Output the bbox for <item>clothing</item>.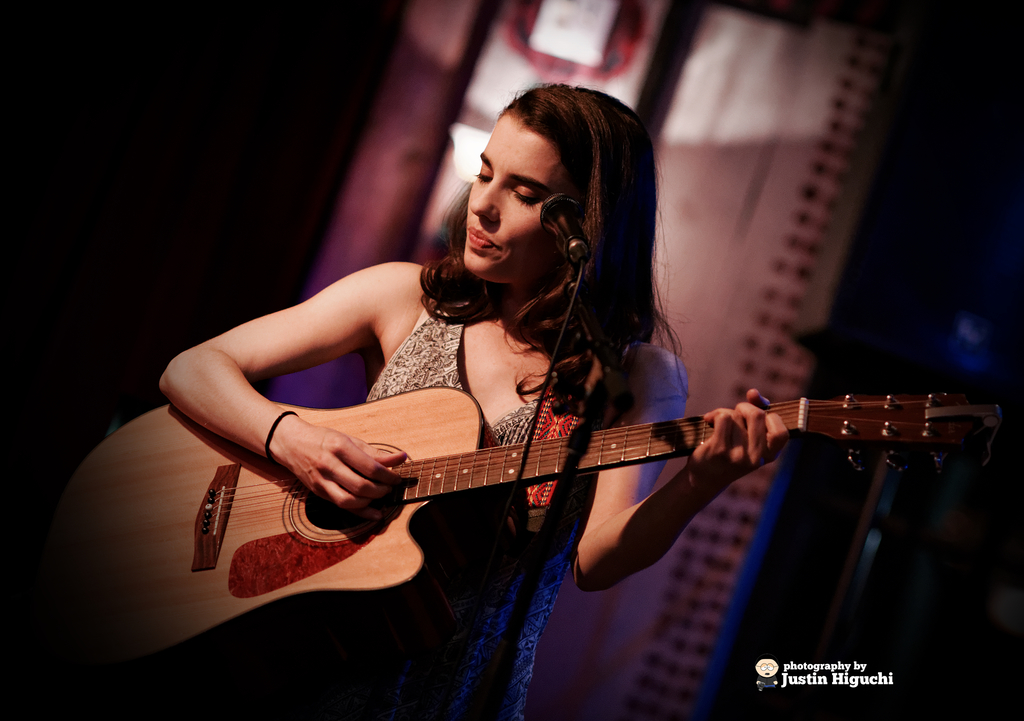
BBox(190, 288, 580, 720).
